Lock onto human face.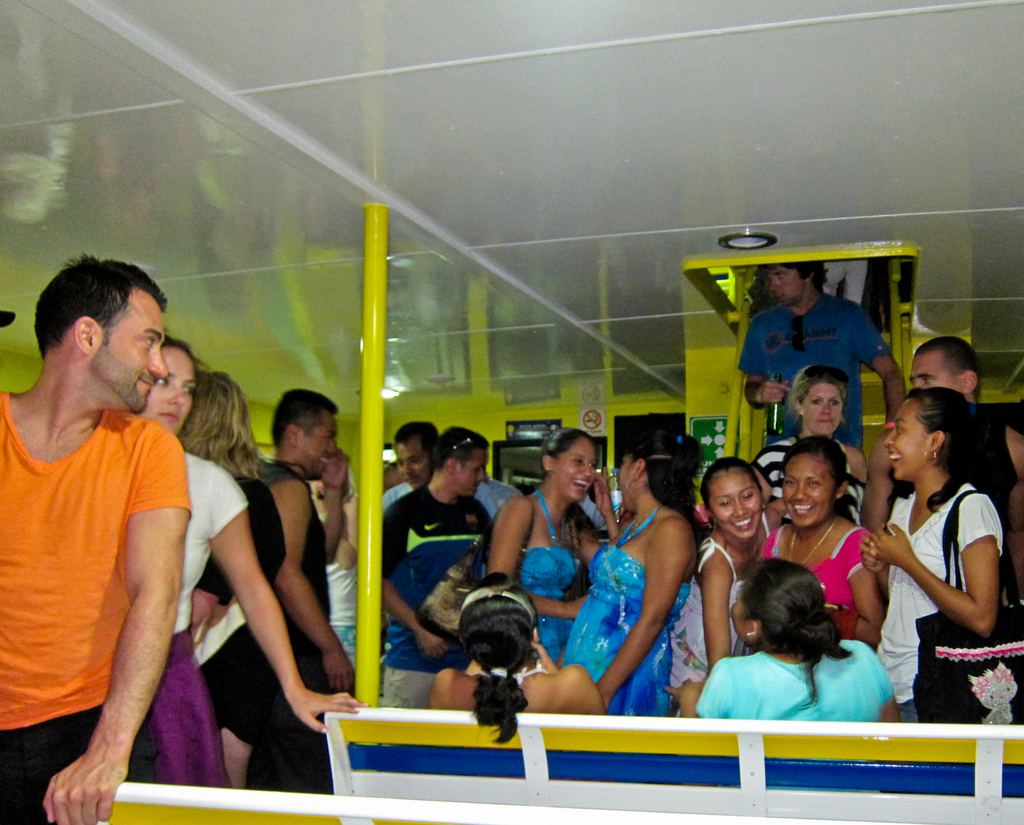
Locked: box=[883, 398, 924, 483].
